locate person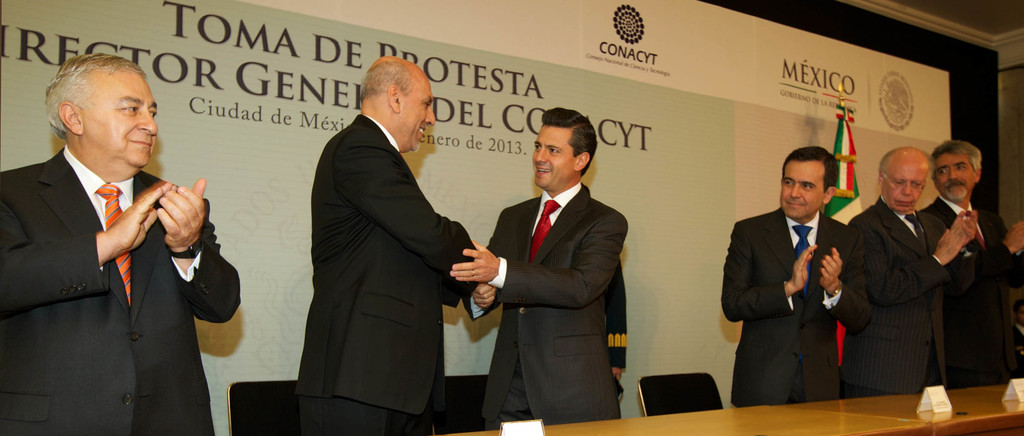
0 52 239 435
